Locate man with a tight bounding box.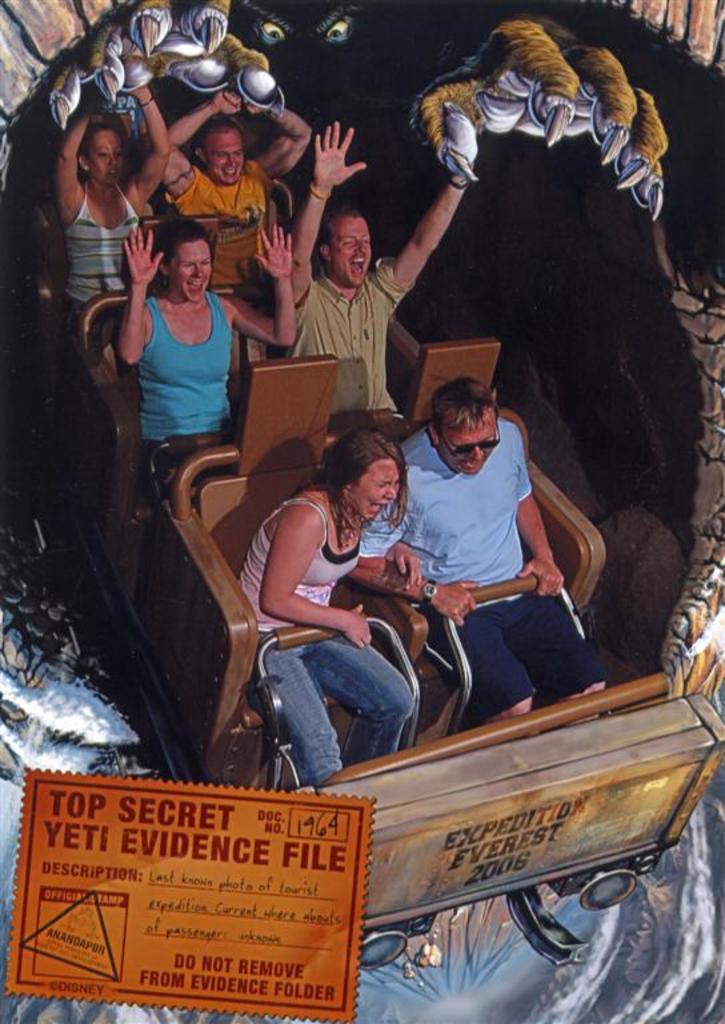
<box>273,115,478,439</box>.
